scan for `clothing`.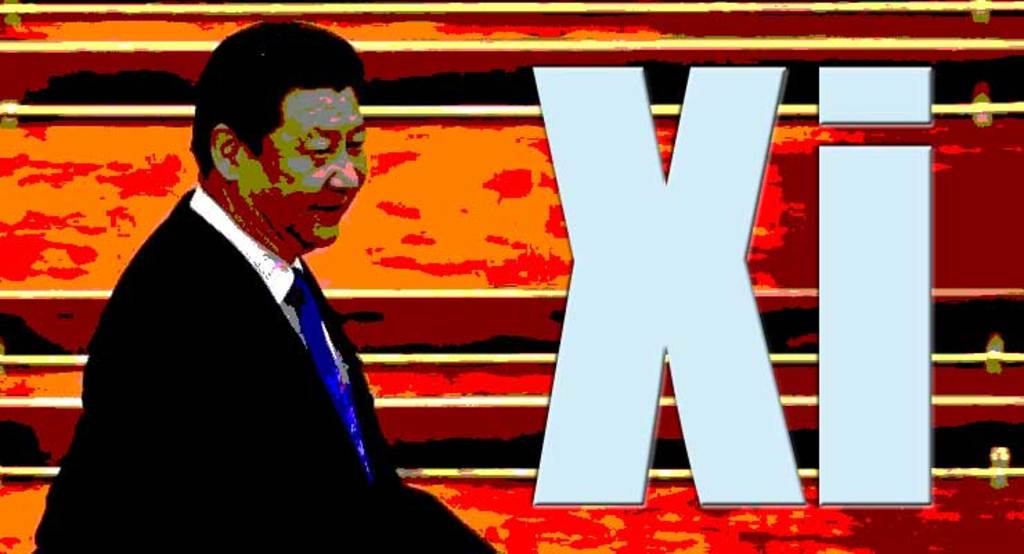
Scan result: (61, 120, 383, 553).
